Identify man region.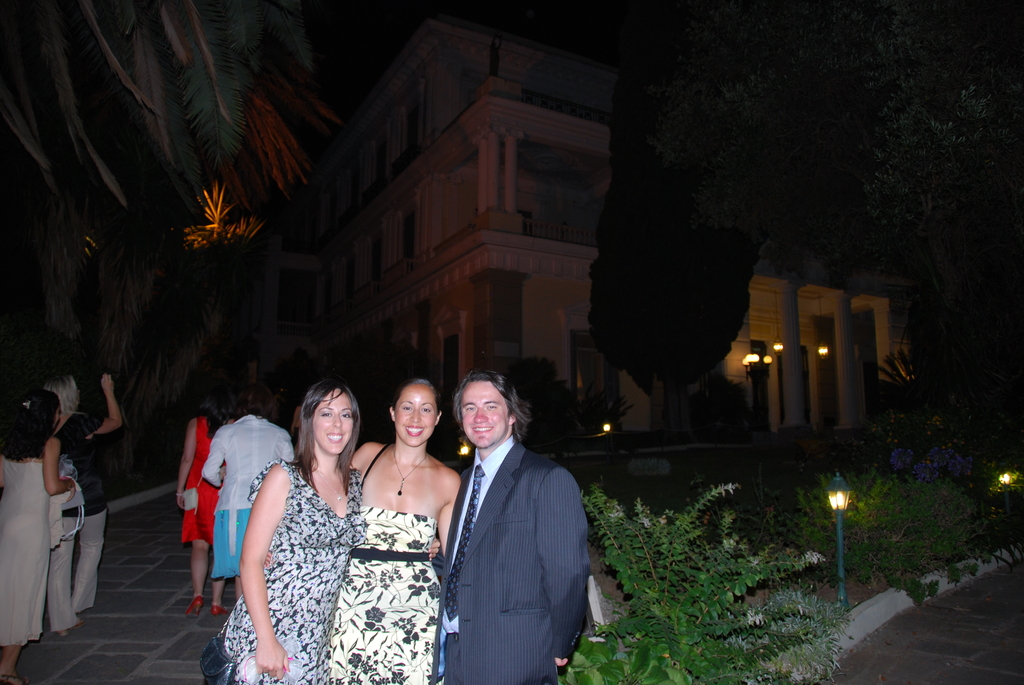
Region: {"left": 207, "top": 389, "right": 294, "bottom": 604}.
